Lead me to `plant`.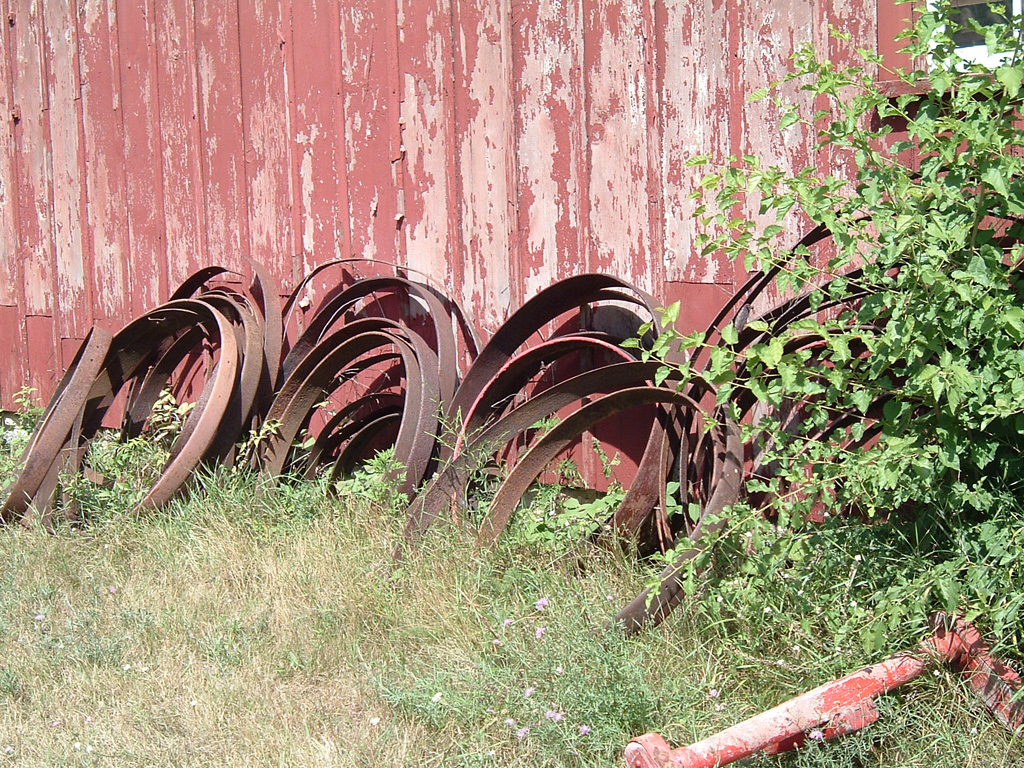
Lead to [322, 435, 435, 540].
